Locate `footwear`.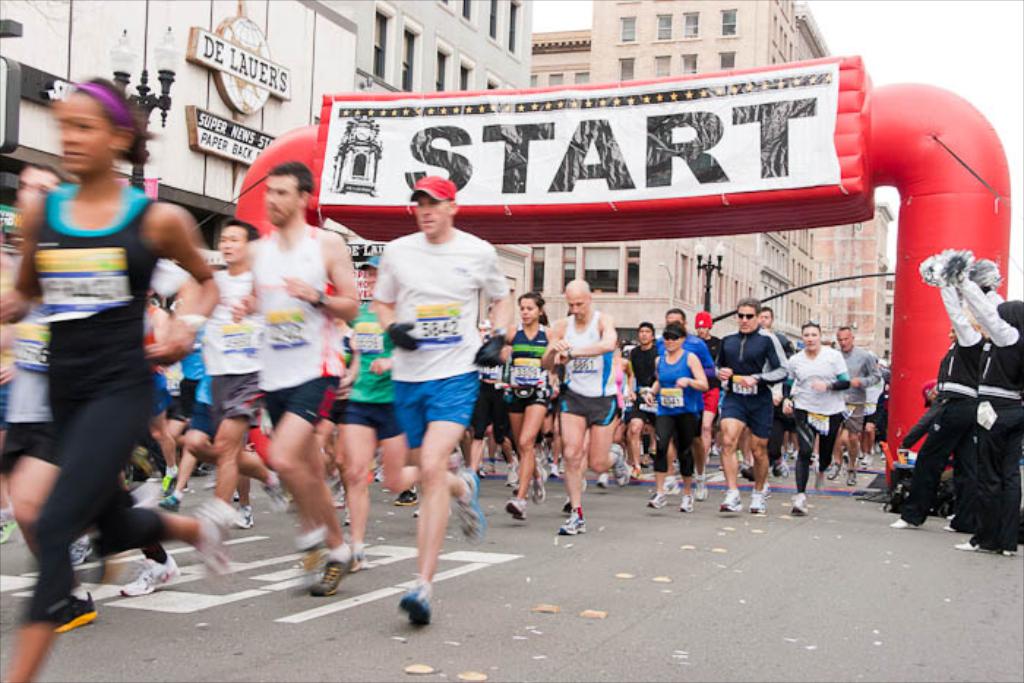
Bounding box: detection(758, 483, 771, 499).
